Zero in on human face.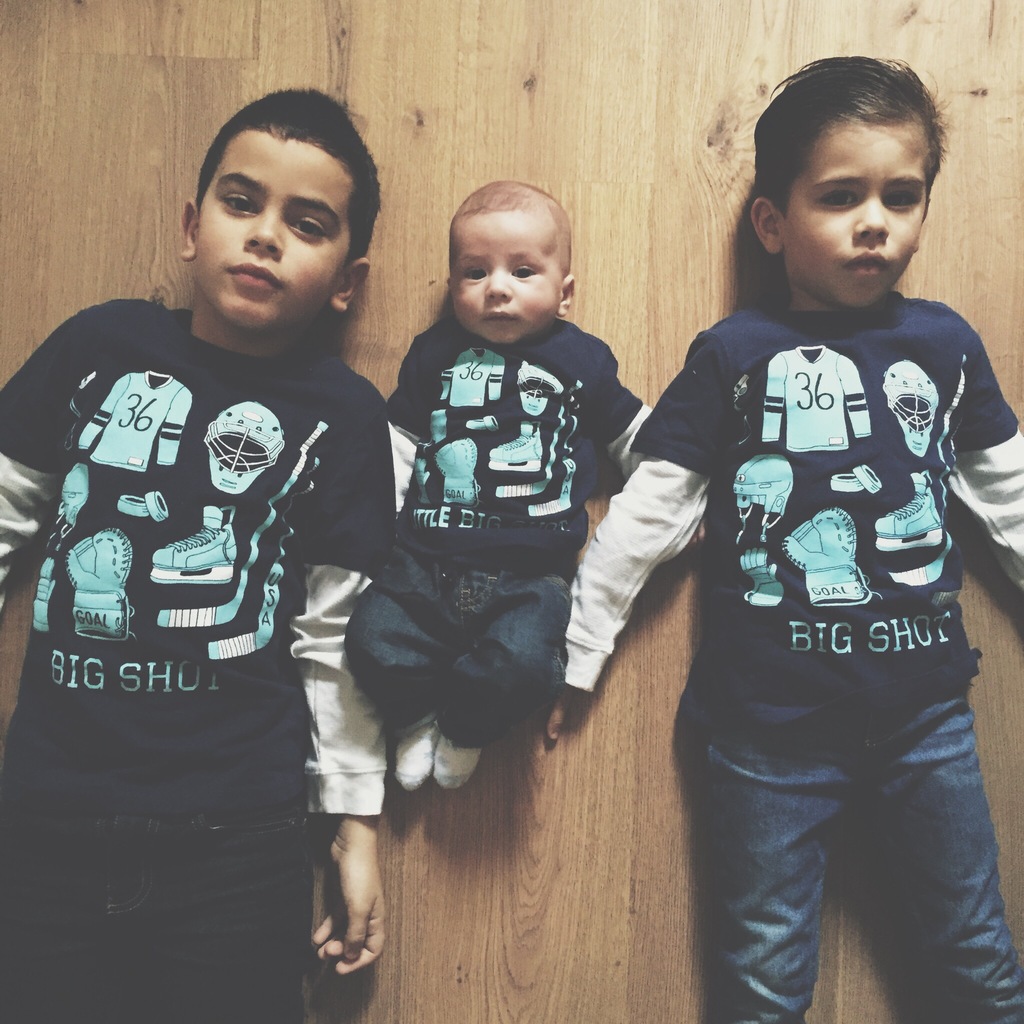
Zeroed in: [x1=200, y1=131, x2=349, y2=333].
